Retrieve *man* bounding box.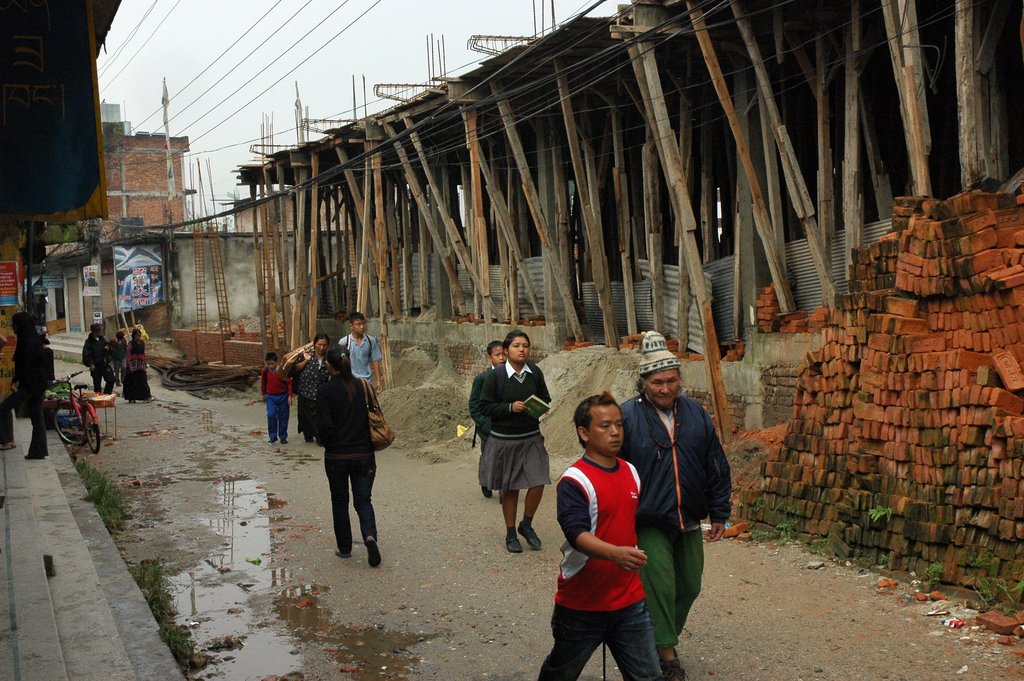
Bounding box: <box>538,390,670,680</box>.
